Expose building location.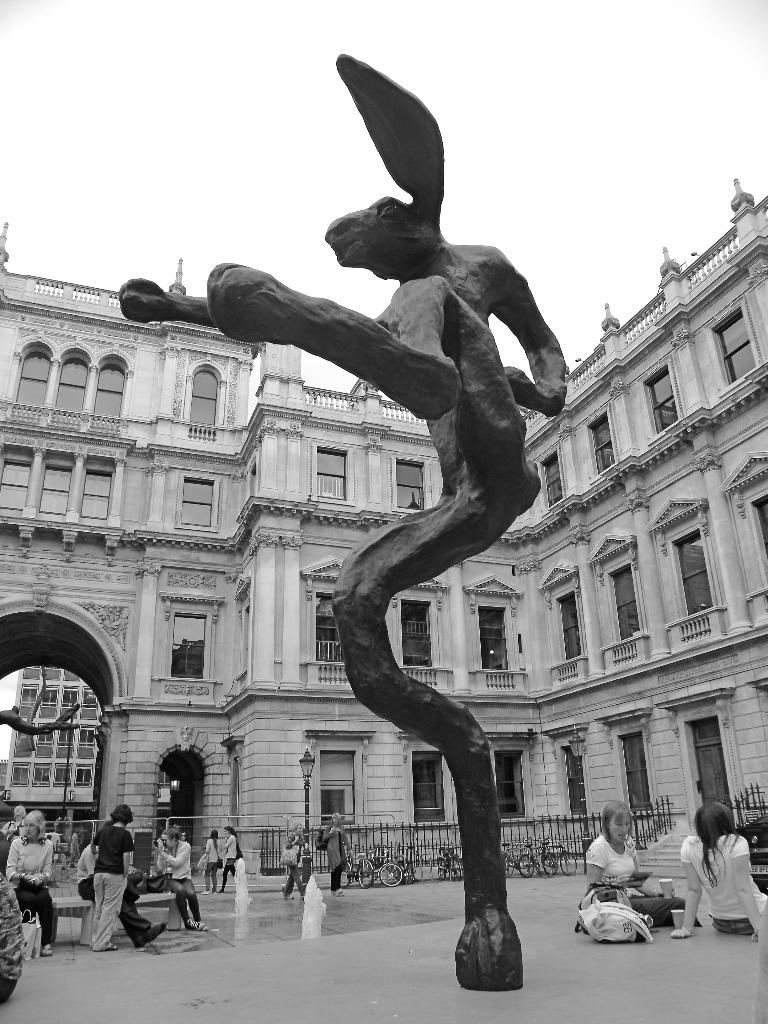
Exposed at bbox=[0, 179, 767, 877].
